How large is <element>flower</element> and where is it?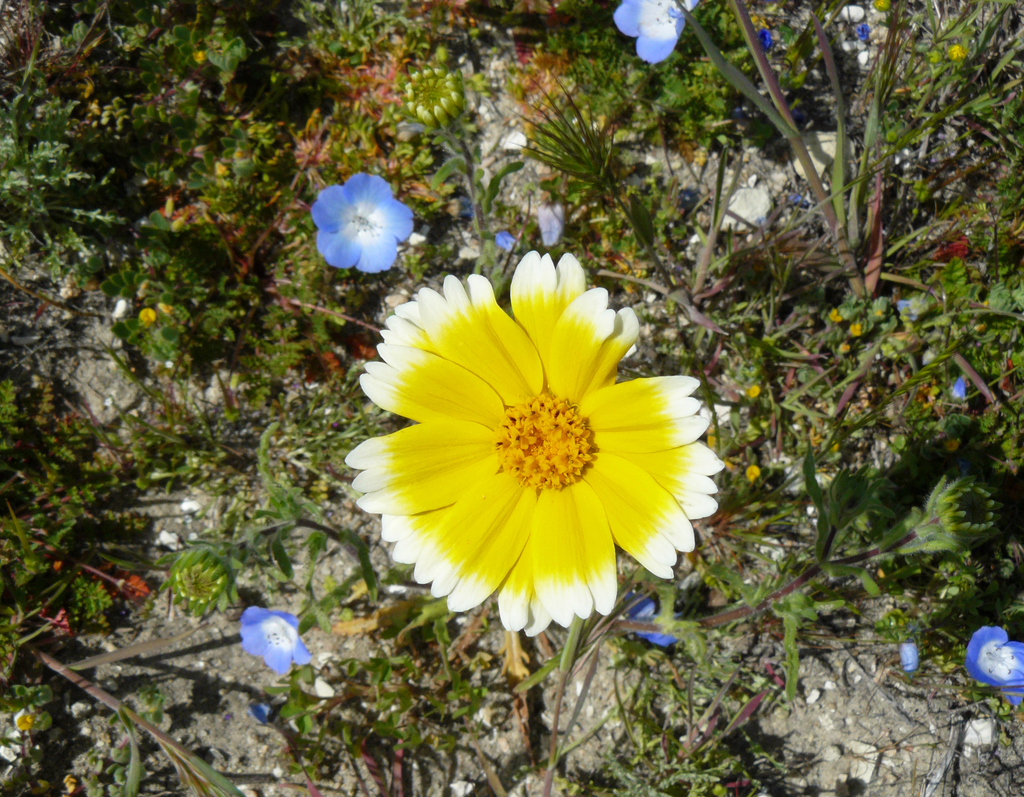
Bounding box: 746 384 760 398.
